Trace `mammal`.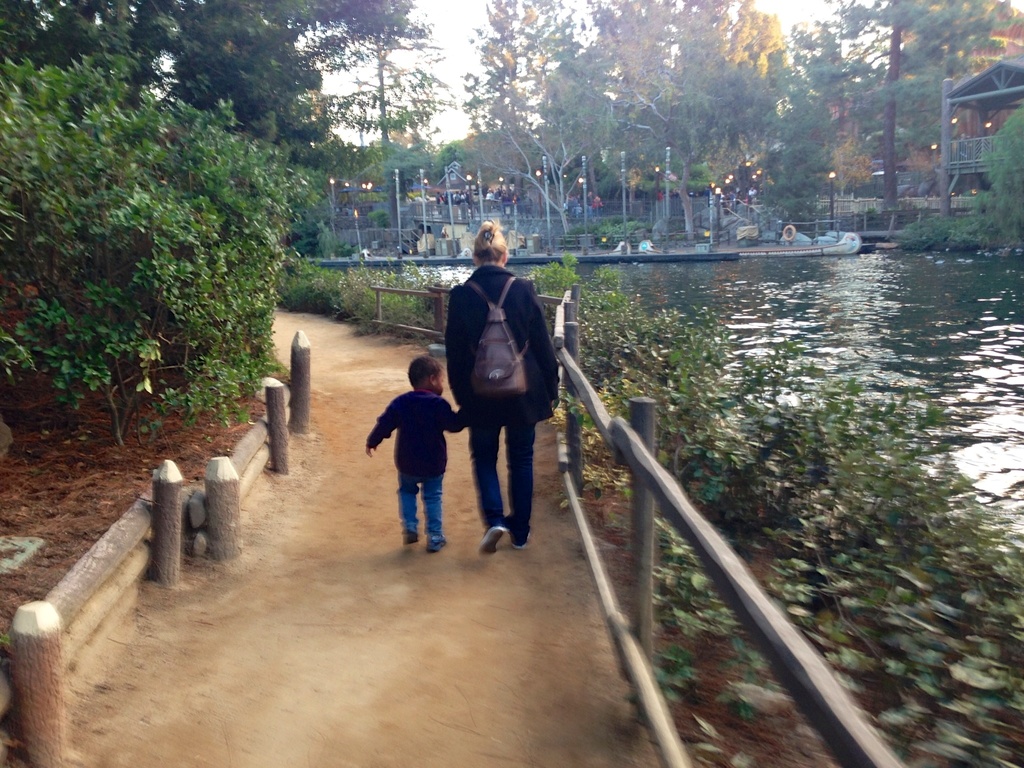
Traced to (403, 243, 559, 591).
